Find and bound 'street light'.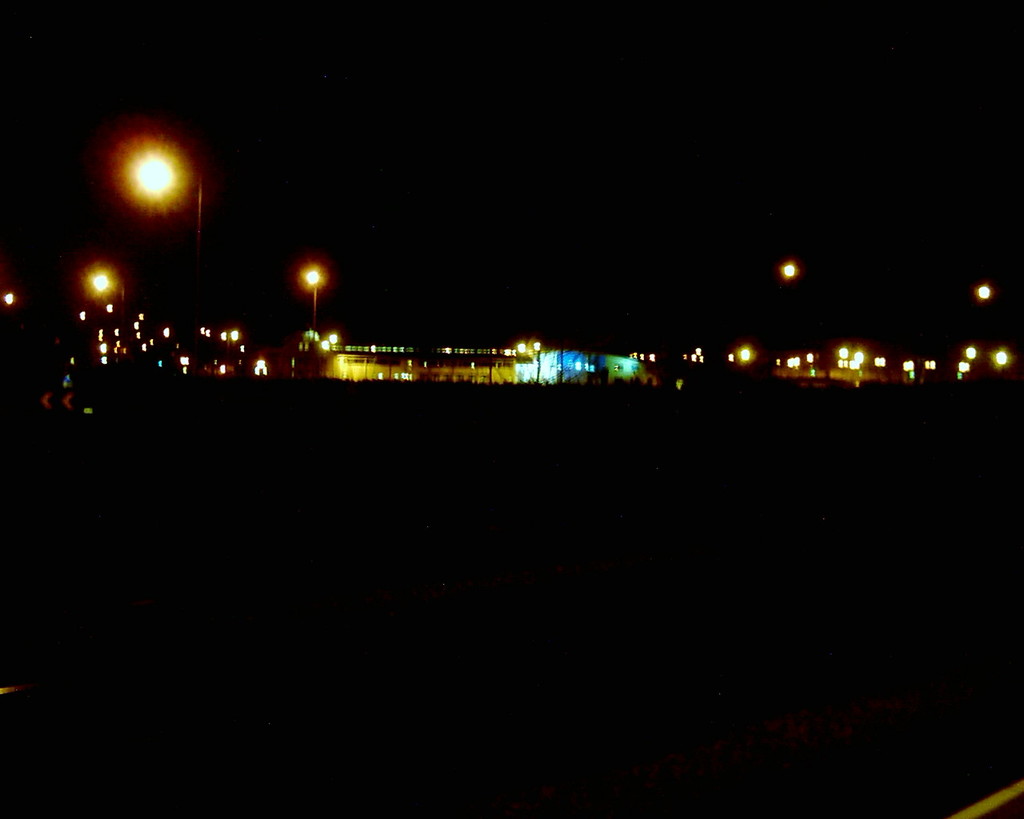
Bound: x1=836 y1=346 x2=853 y2=360.
